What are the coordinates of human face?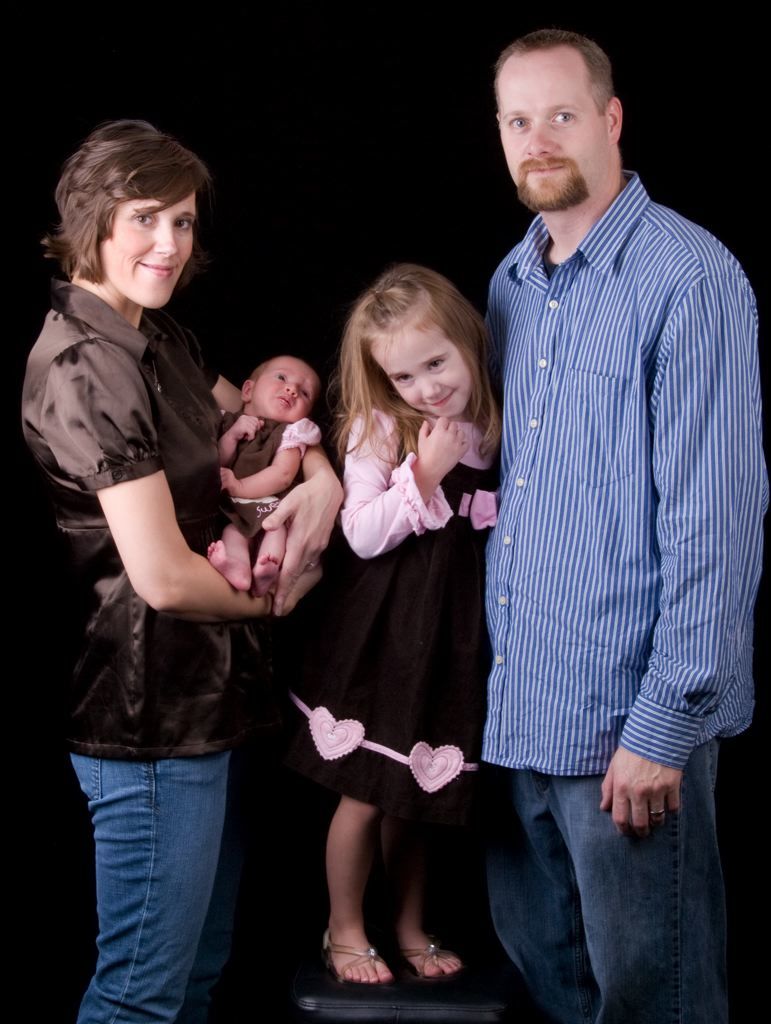
371,334,470,417.
